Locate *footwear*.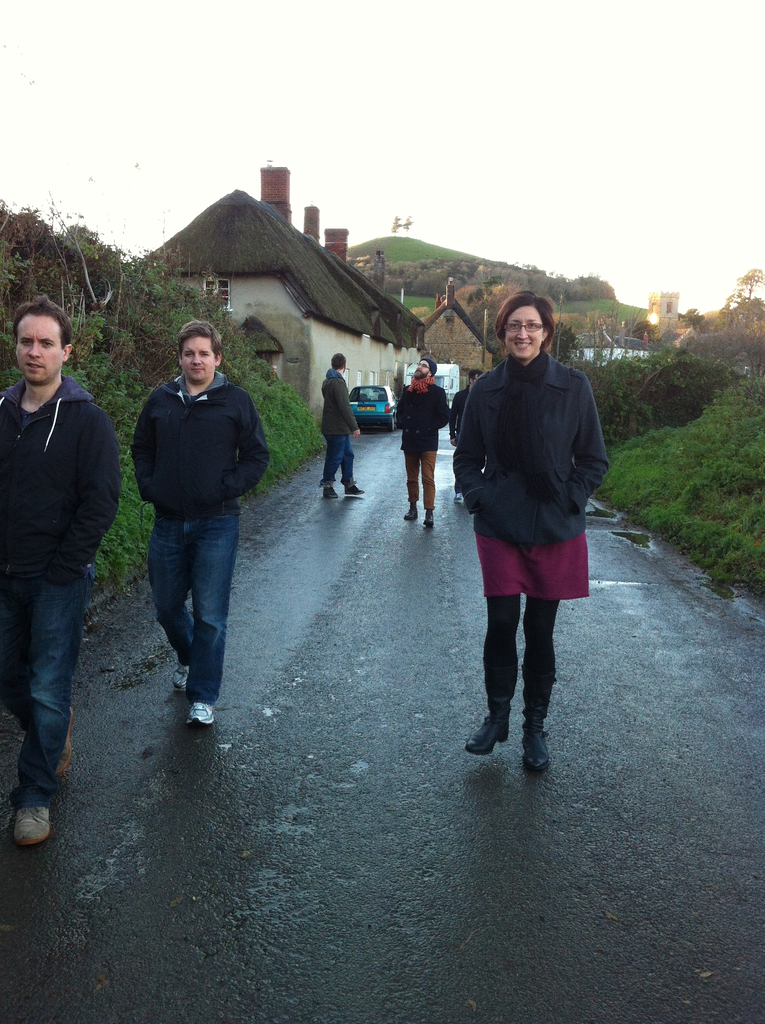
Bounding box: Rect(324, 487, 338, 499).
